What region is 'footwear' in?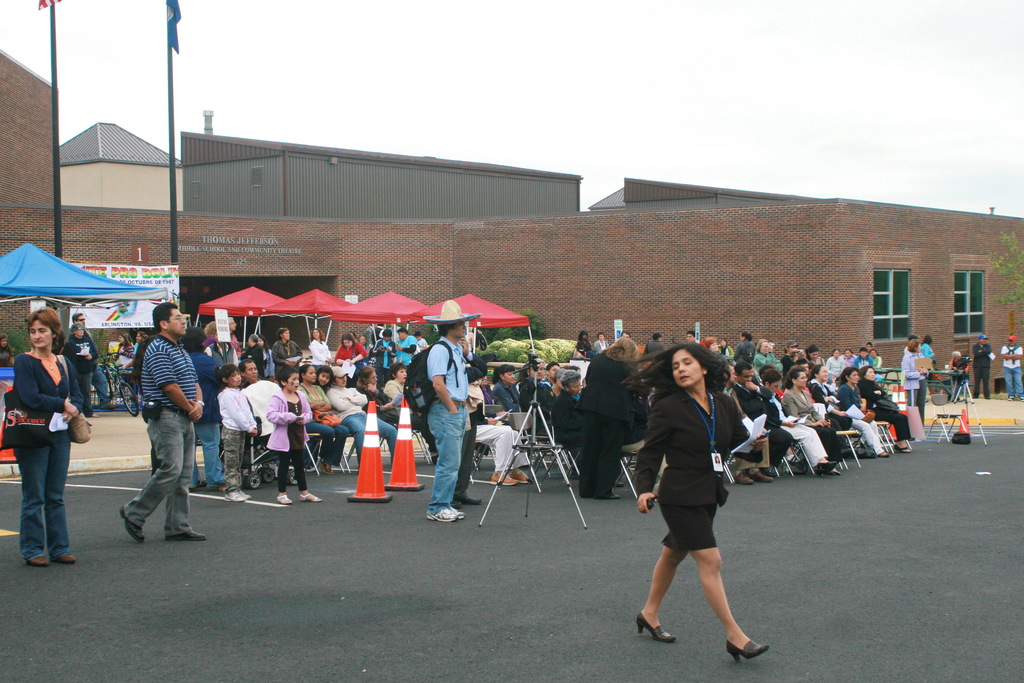
left=725, top=639, right=770, bottom=662.
